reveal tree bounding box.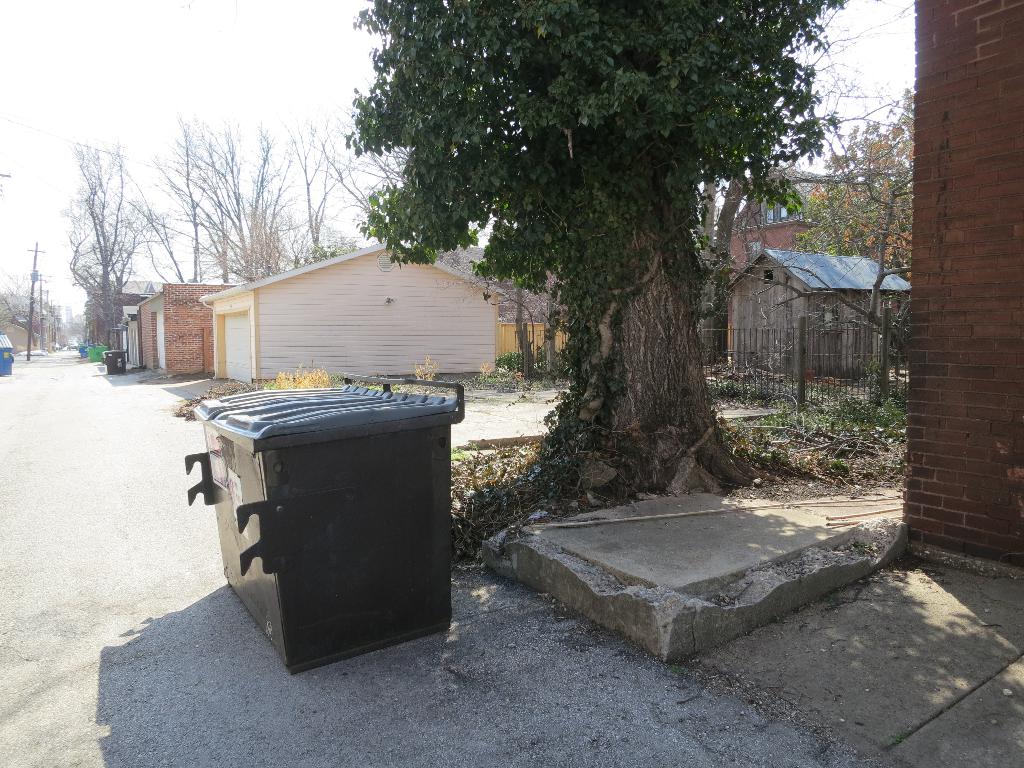
Revealed: {"x1": 168, "y1": 111, "x2": 230, "y2": 288}.
